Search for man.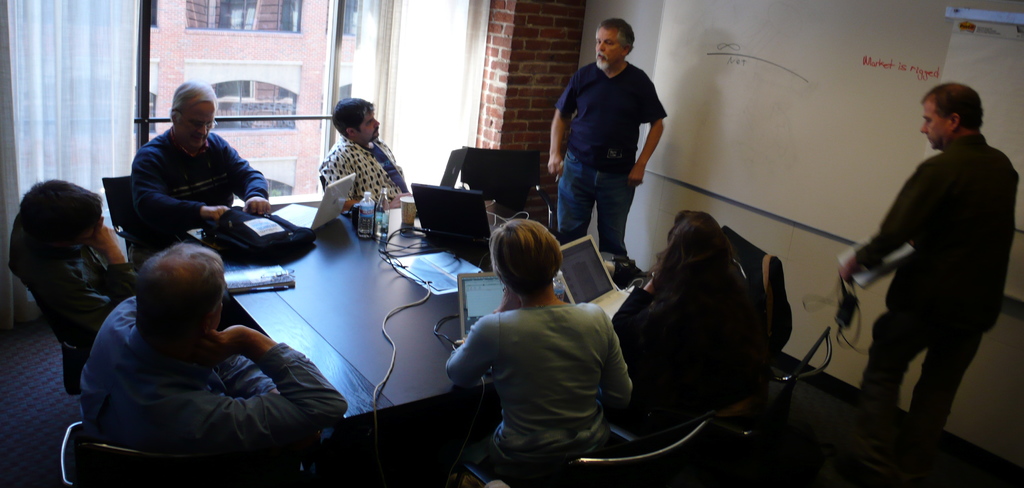
Found at bbox=[834, 74, 1021, 487].
